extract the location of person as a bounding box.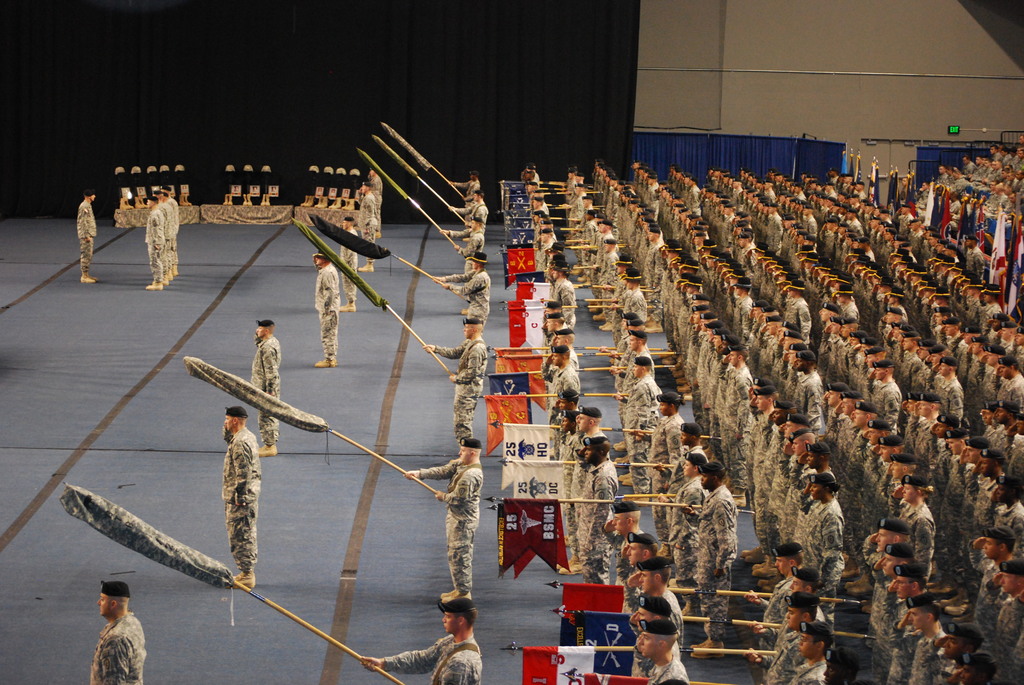
region(254, 310, 289, 457).
